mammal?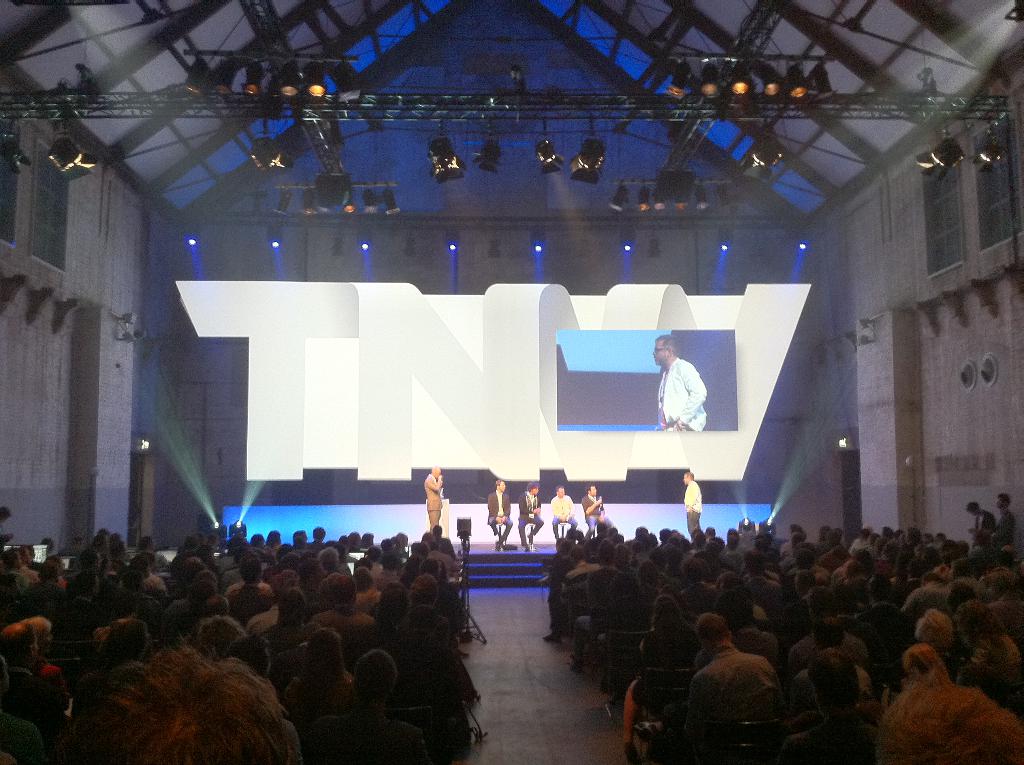
detection(580, 483, 613, 540)
